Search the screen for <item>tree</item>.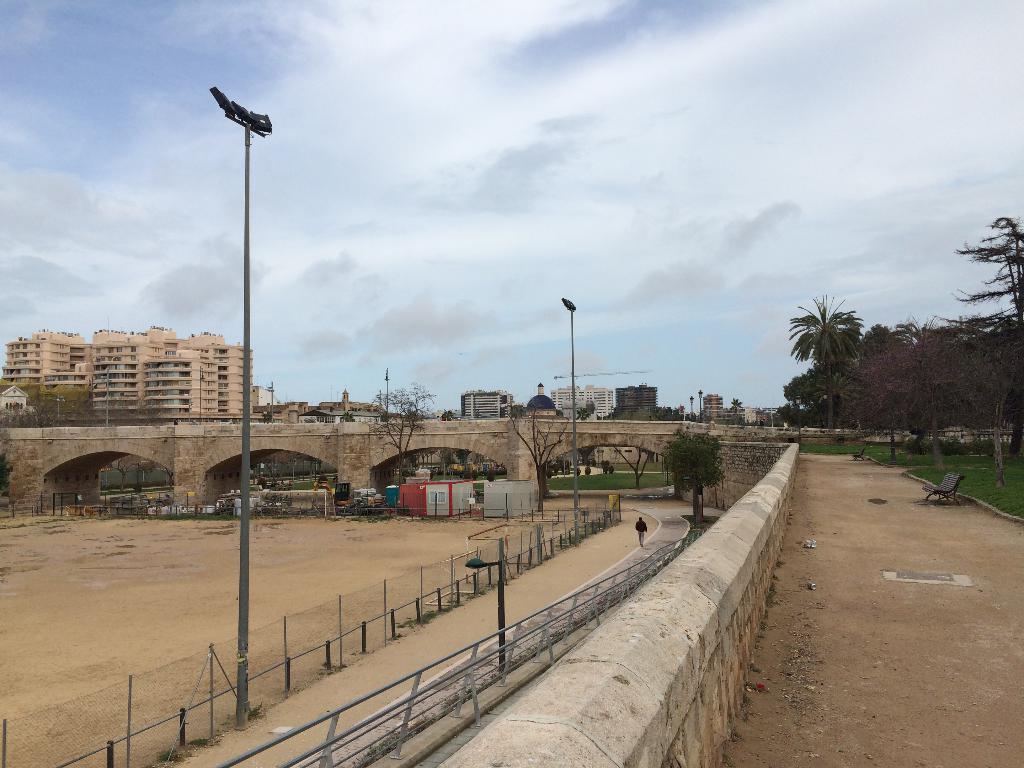
Found at (785,293,864,452).
